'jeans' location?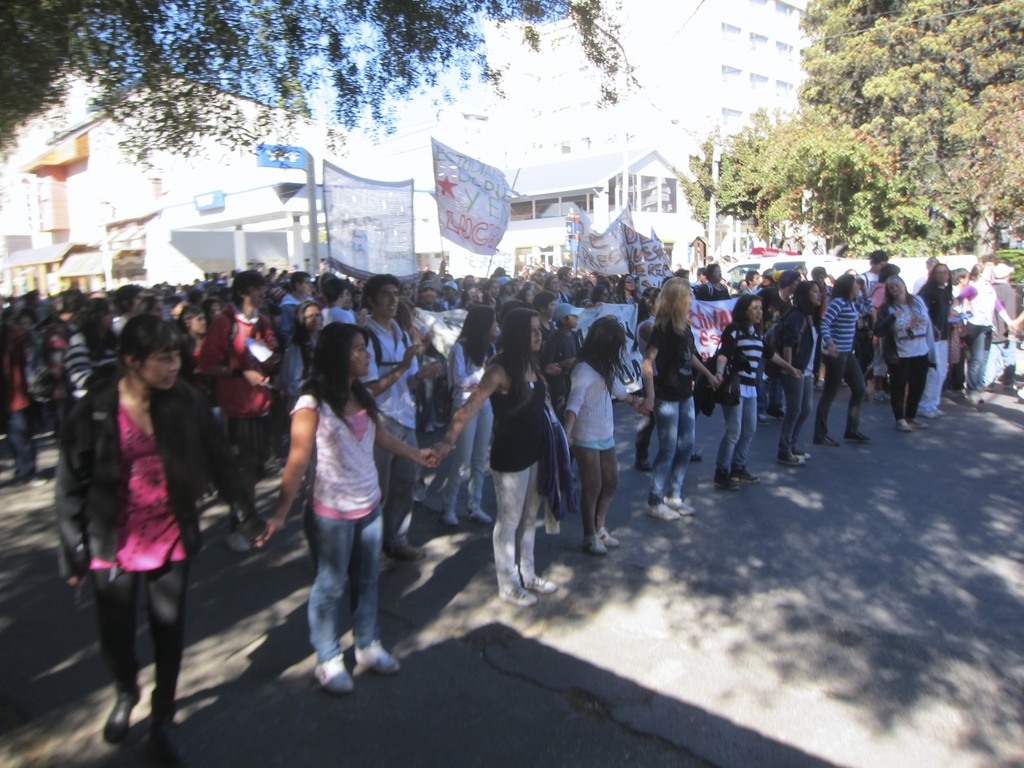
Rect(927, 344, 951, 410)
